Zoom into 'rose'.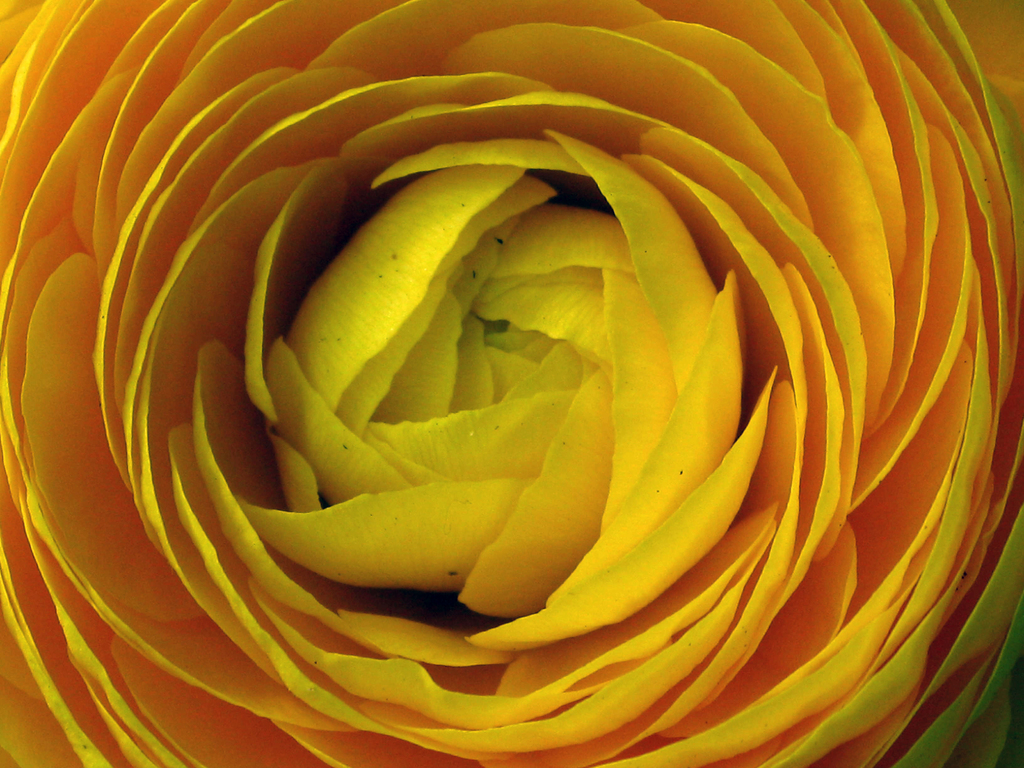
Zoom target: bbox=[0, 0, 1023, 767].
